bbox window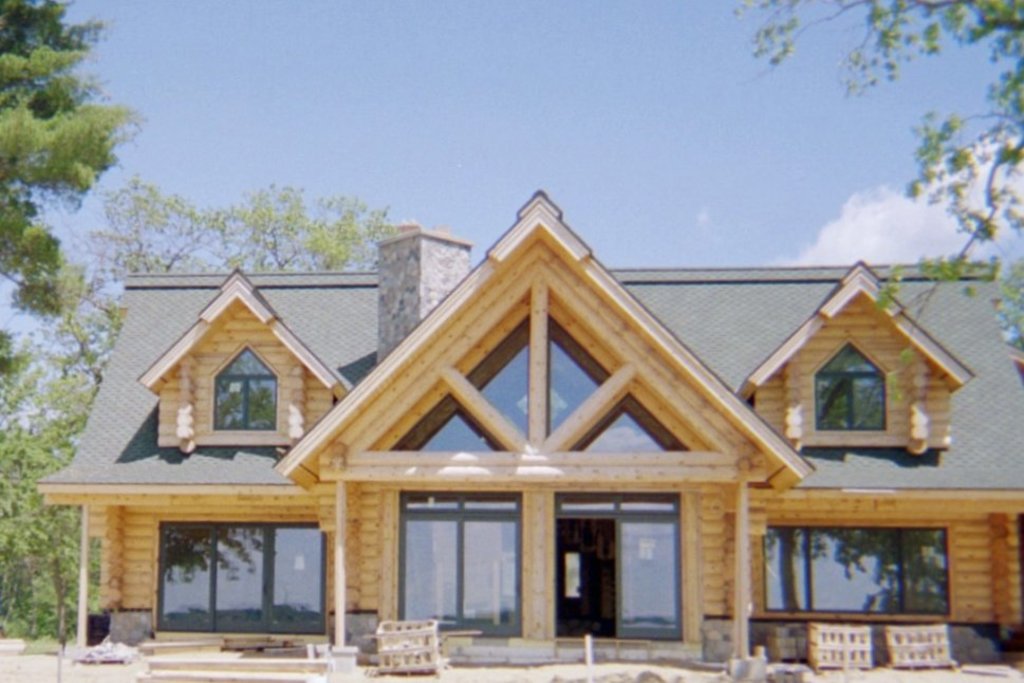
crop(139, 270, 348, 457)
